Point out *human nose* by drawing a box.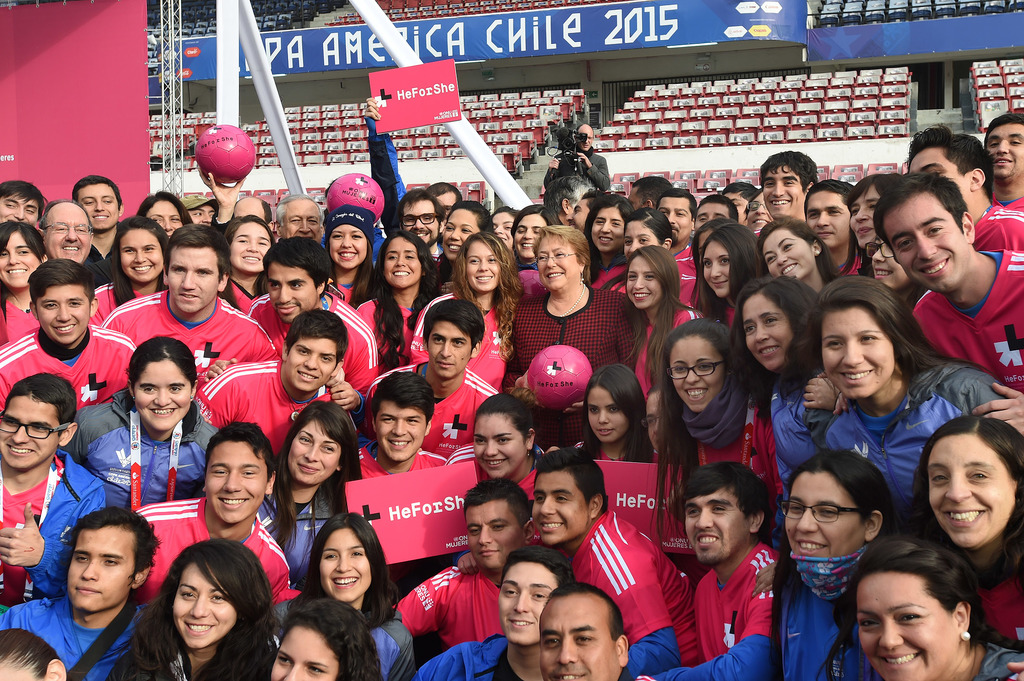
Rect(245, 242, 258, 252).
